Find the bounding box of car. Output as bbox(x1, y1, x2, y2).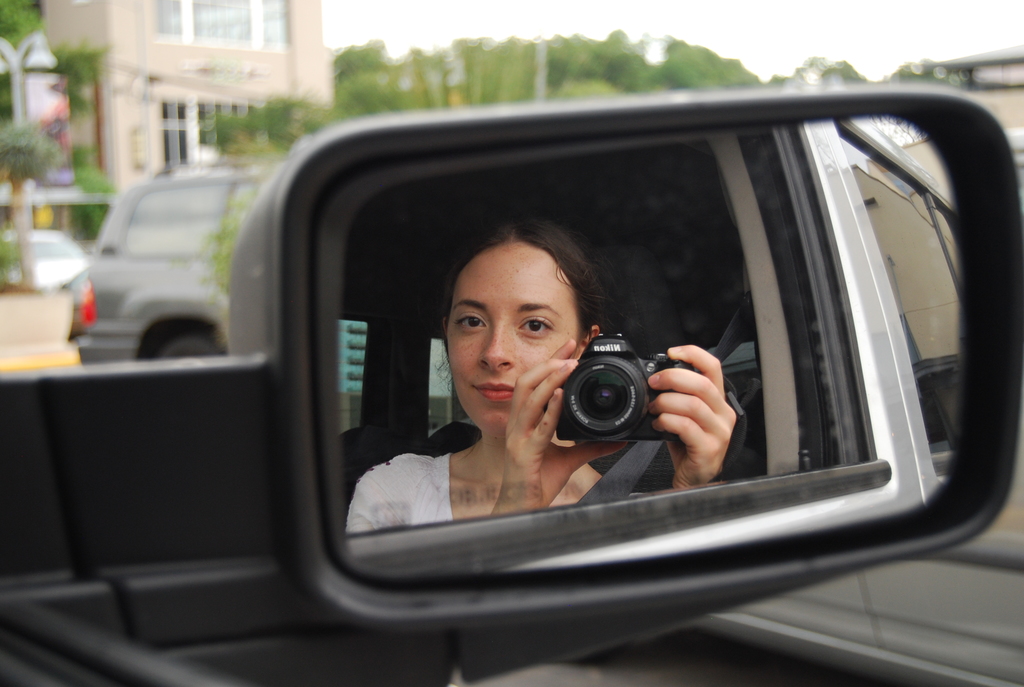
bbox(0, 83, 1023, 686).
